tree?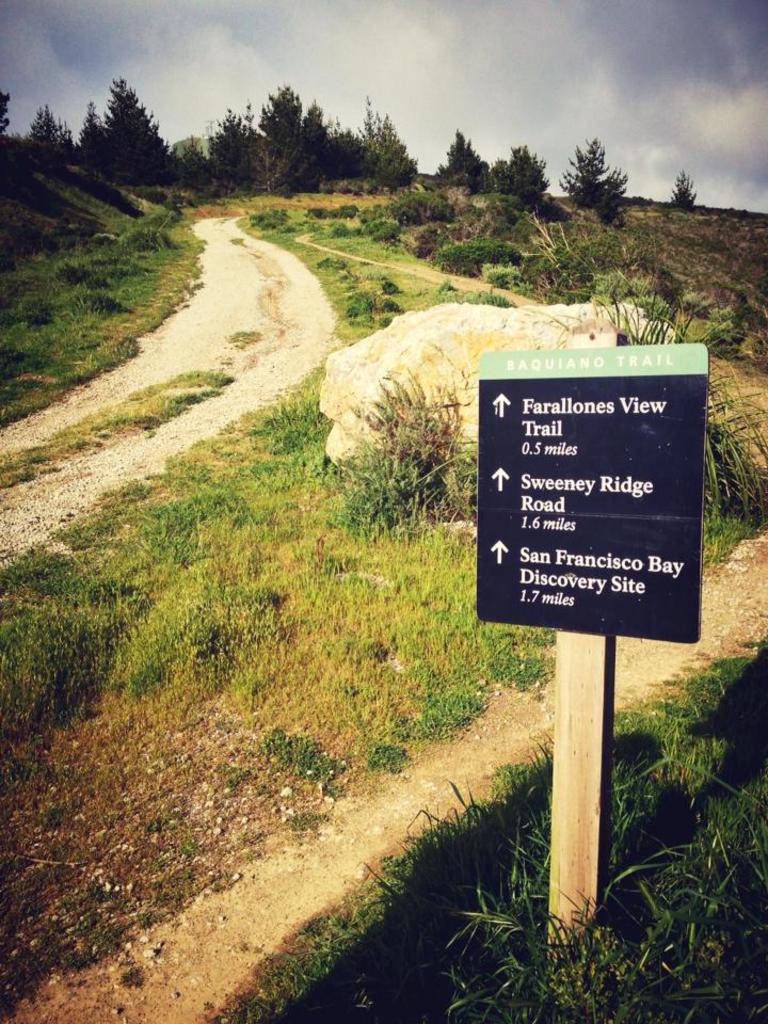
[left=0, top=80, right=5, bottom=141]
